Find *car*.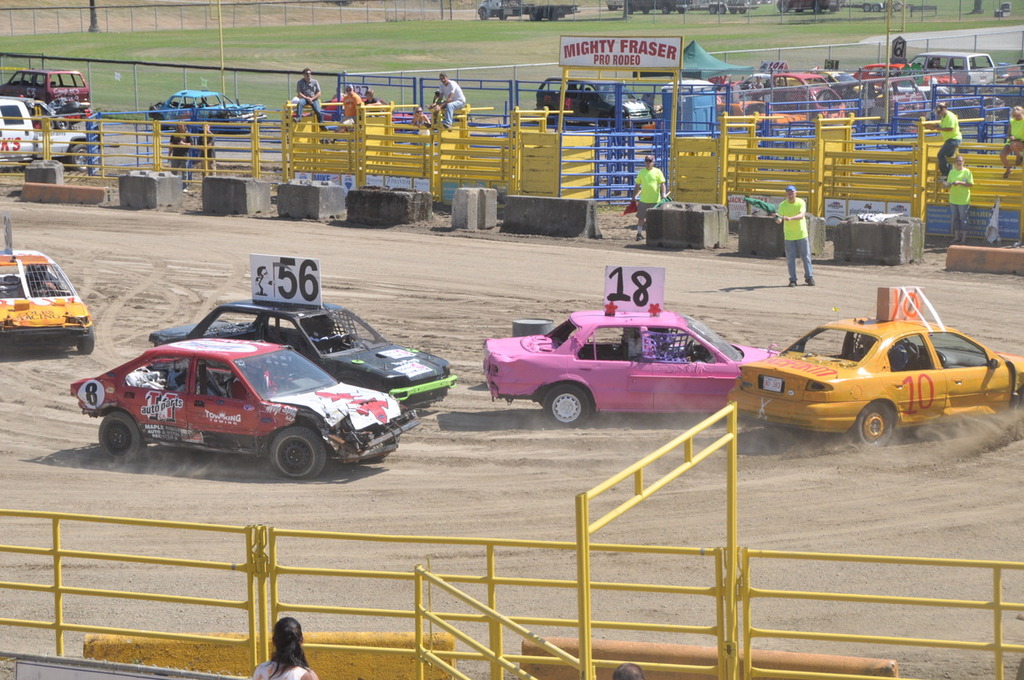
[left=0, top=101, right=84, bottom=167].
